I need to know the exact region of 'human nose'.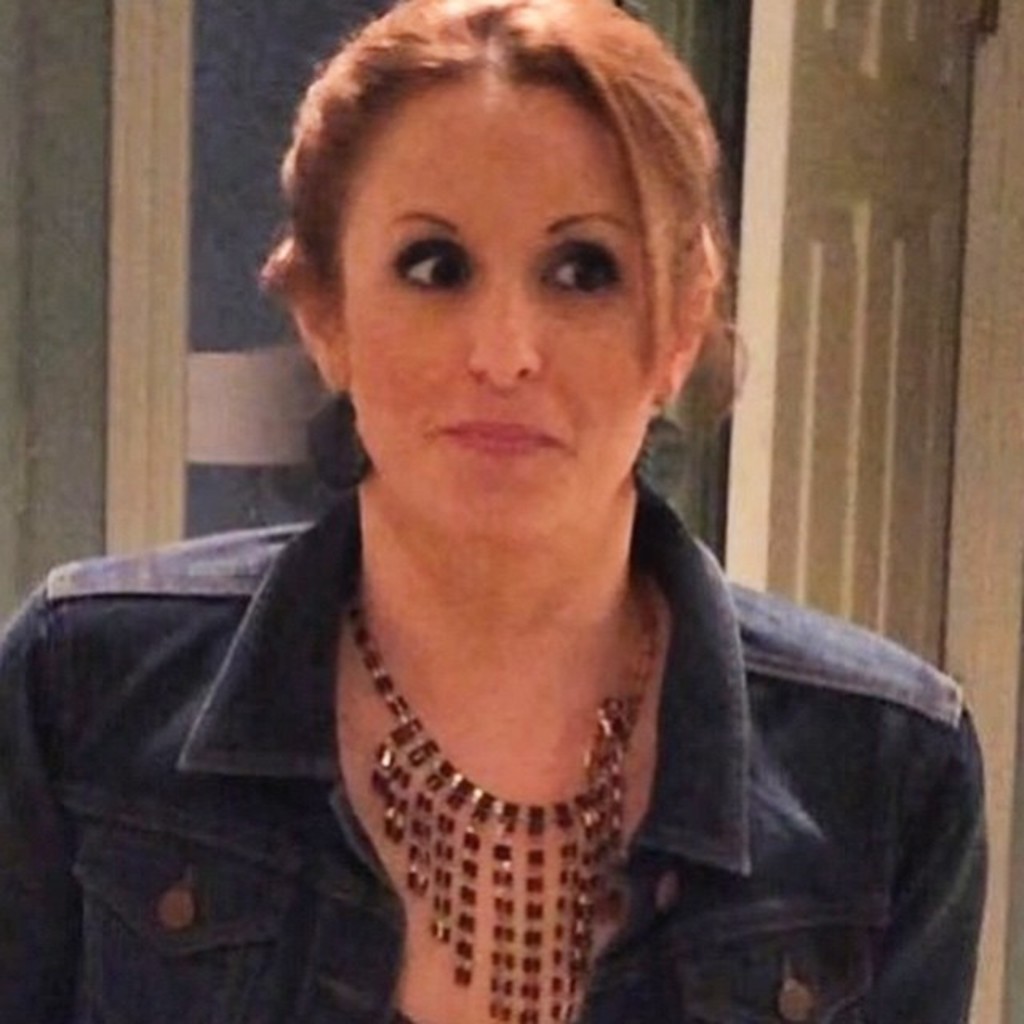
Region: [458, 261, 552, 387].
